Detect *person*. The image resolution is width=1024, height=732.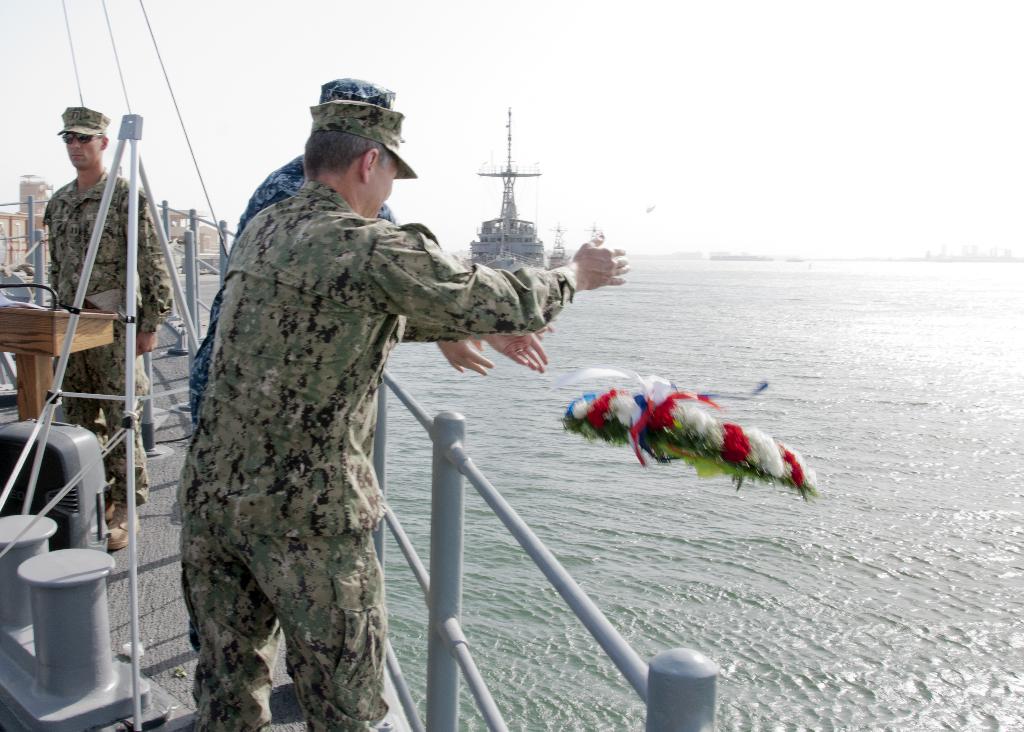
crop(42, 106, 172, 558).
